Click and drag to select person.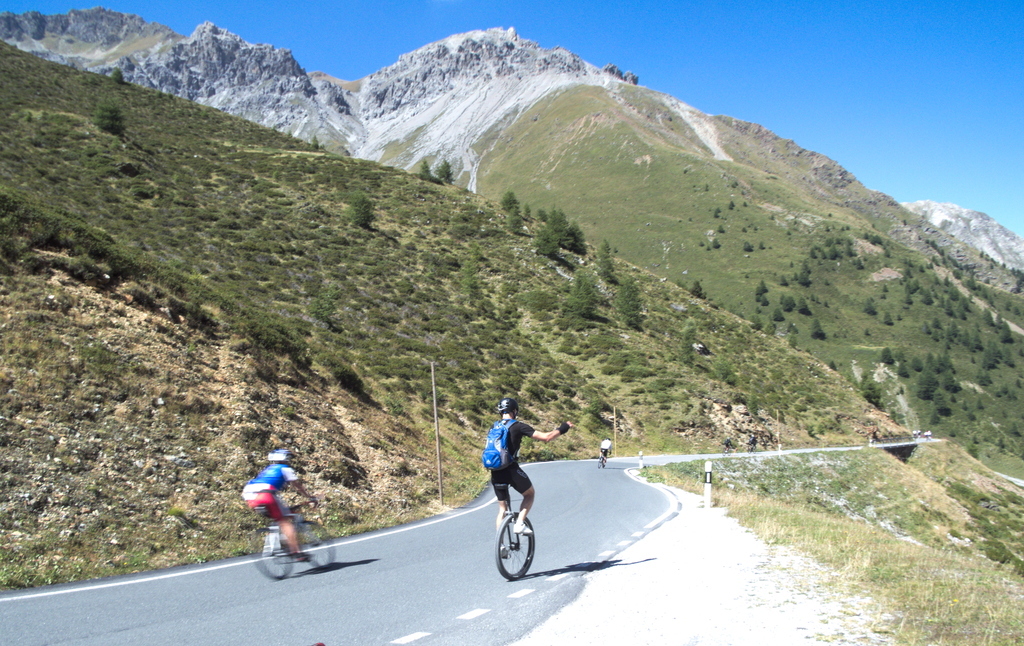
Selection: <bbox>244, 447, 314, 560</bbox>.
